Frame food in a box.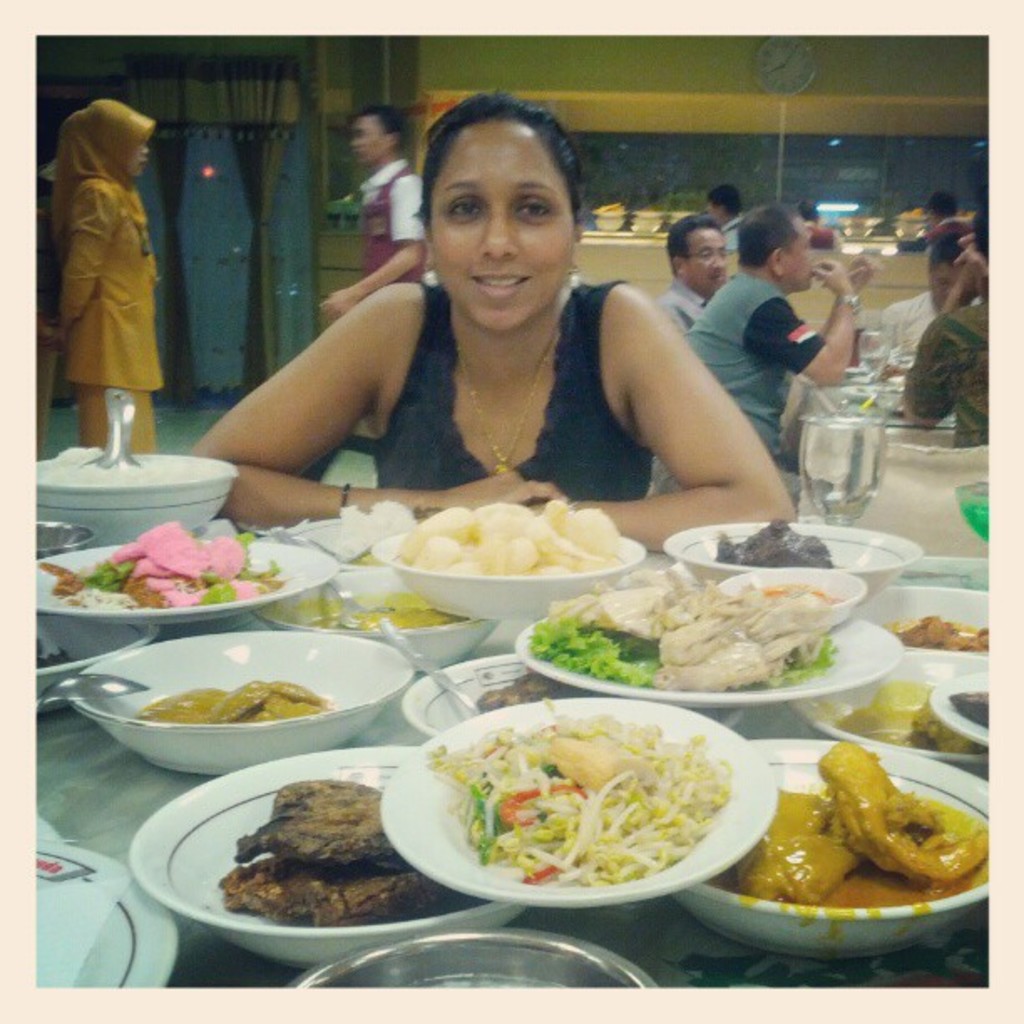
box(291, 599, 463, 634).
